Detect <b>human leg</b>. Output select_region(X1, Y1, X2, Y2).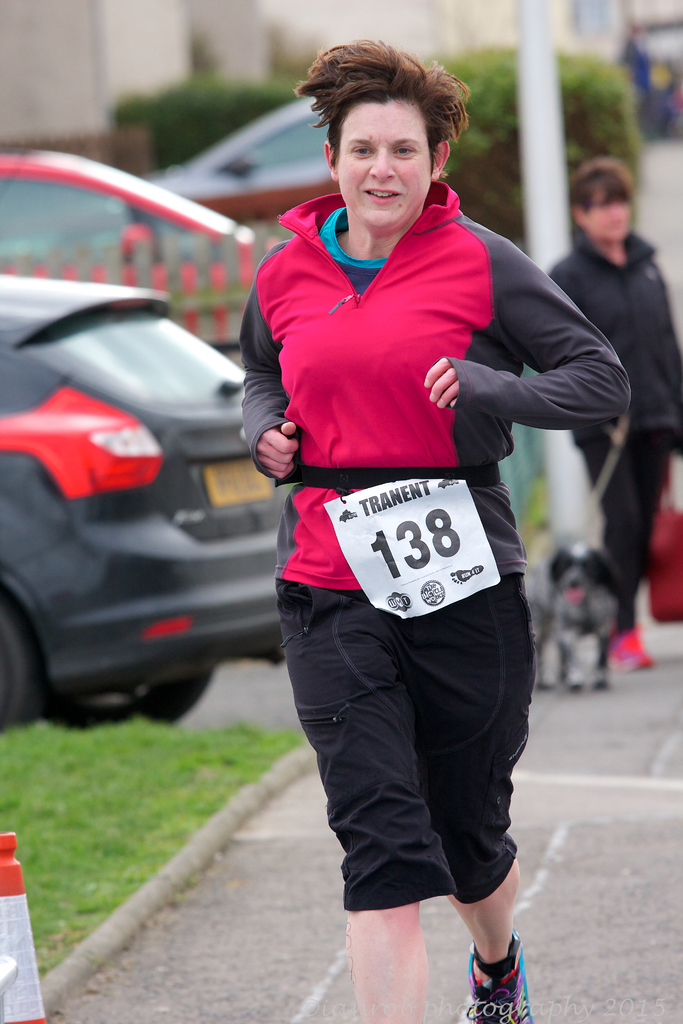
select_region(588, 421, 649, 669).
